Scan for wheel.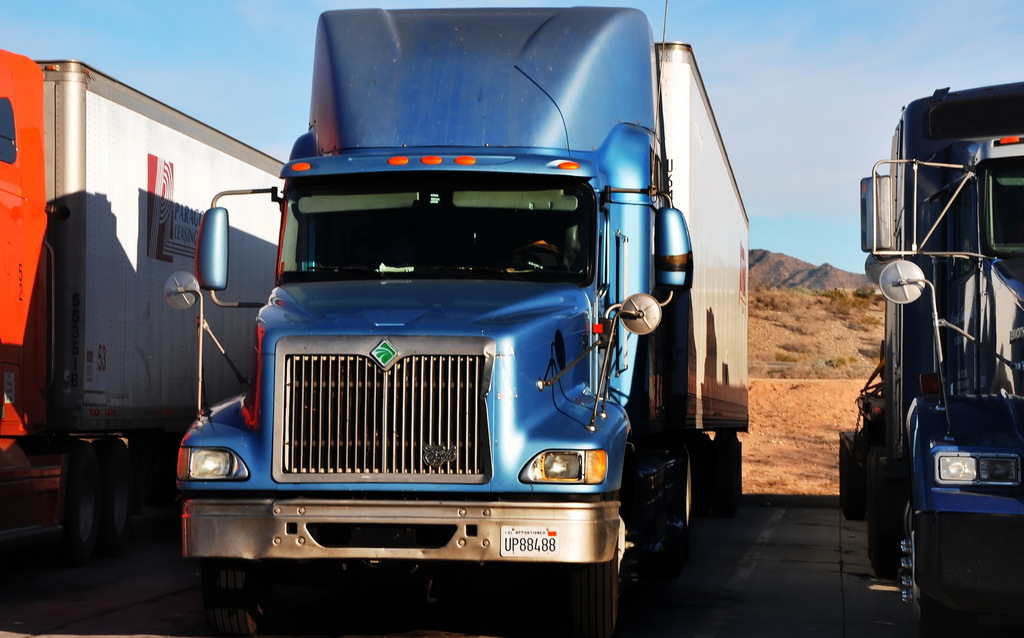
Scan result: (x1=902, y1=499, x2=964, y2=637).
